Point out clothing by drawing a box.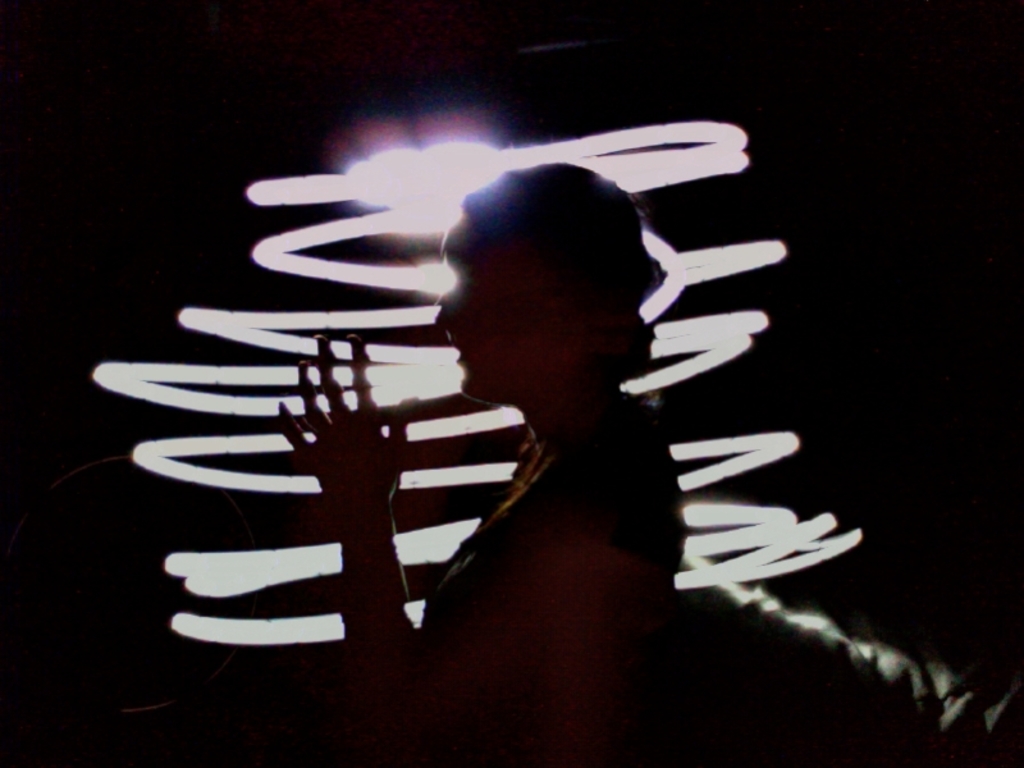
<region>420, 385, 689, 763</region>.
